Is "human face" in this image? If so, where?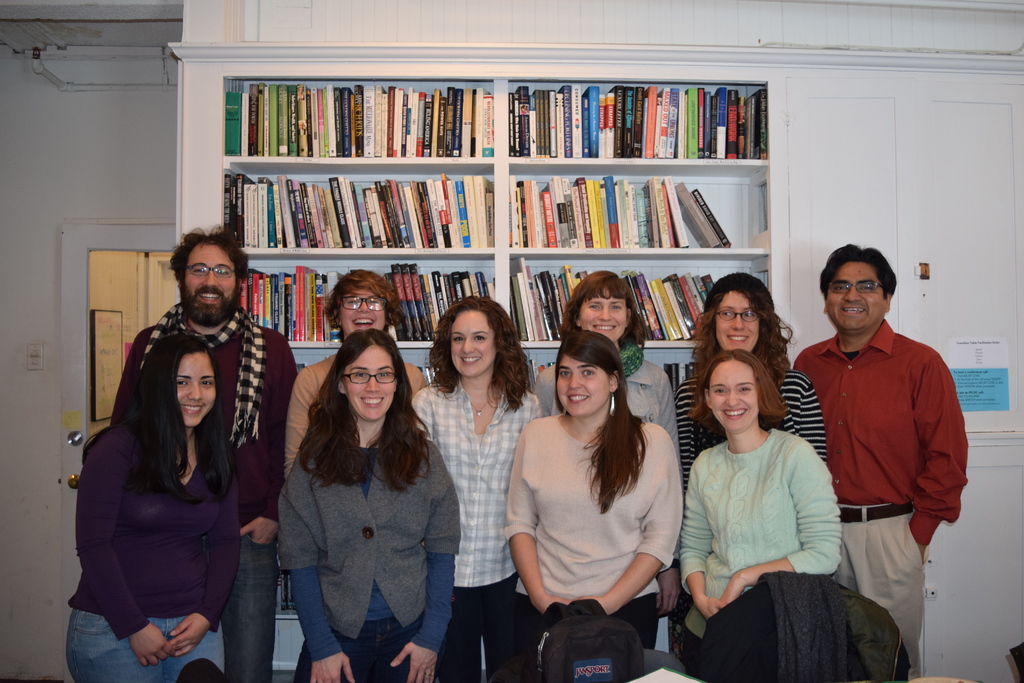
Yes, at [177,349,217,425].
